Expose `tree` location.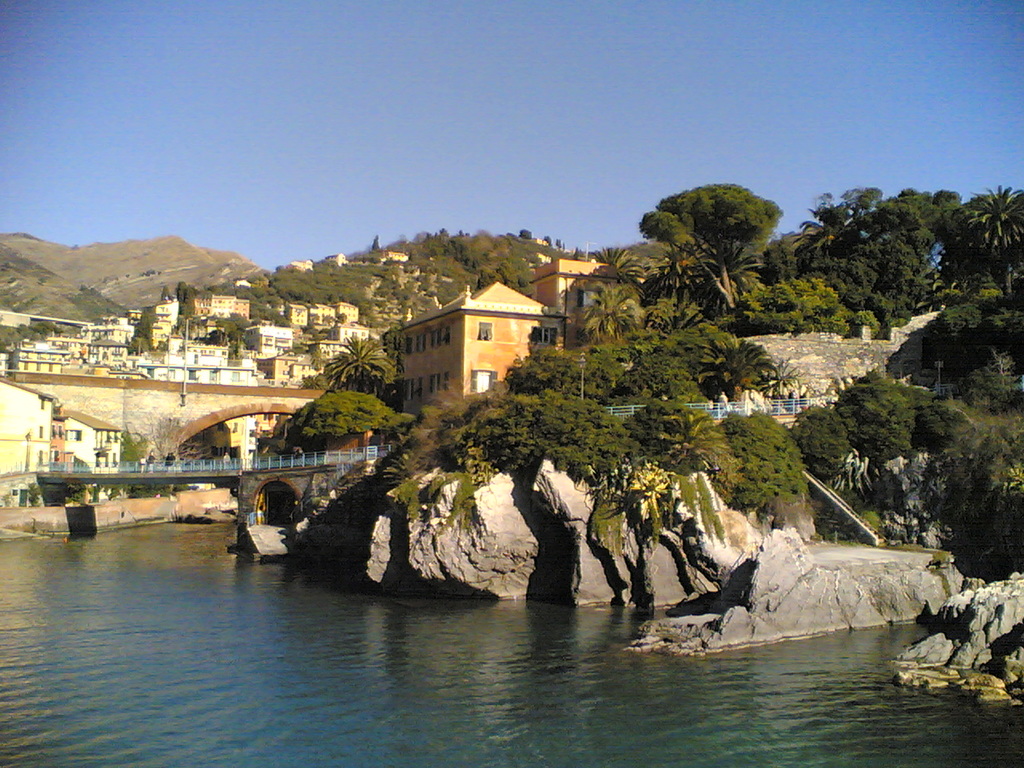
Exposed at bbox=(638, 164, 792, 319).
